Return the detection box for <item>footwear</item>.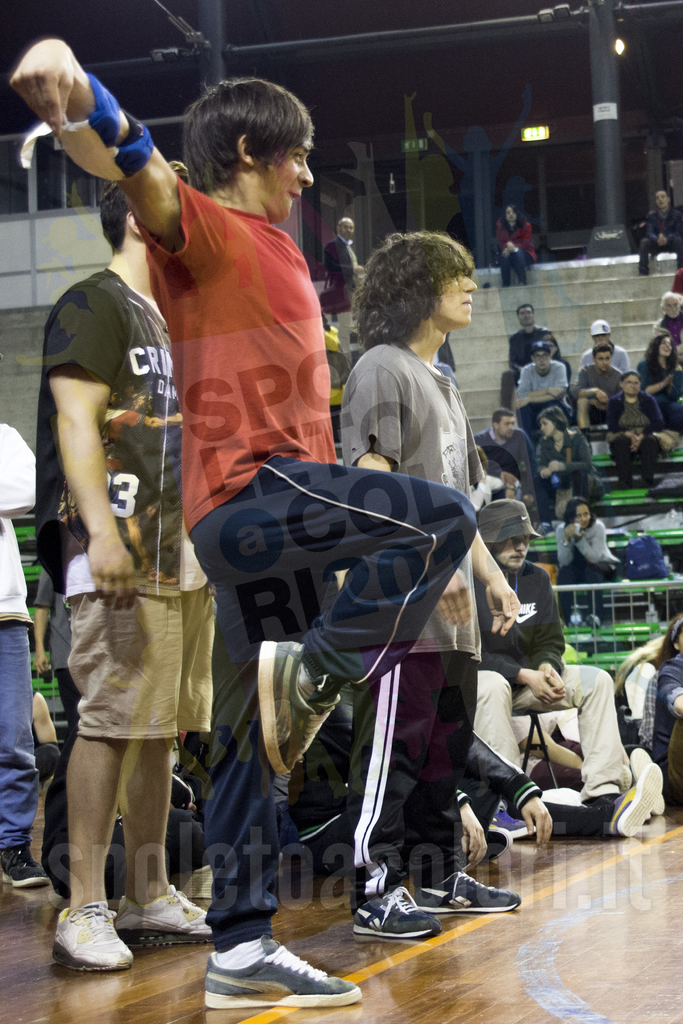
(x1=5, y1=835, x2=45, y2=893).
